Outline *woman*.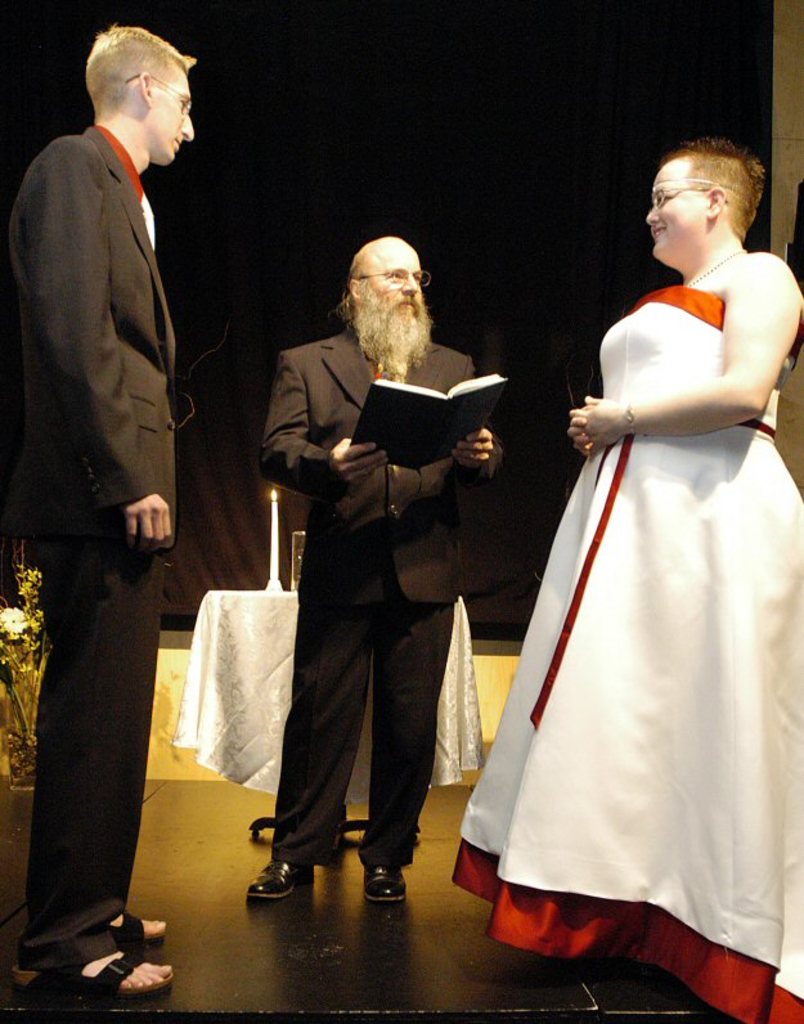
Outline: BBox(484, 138, 803, 965).
